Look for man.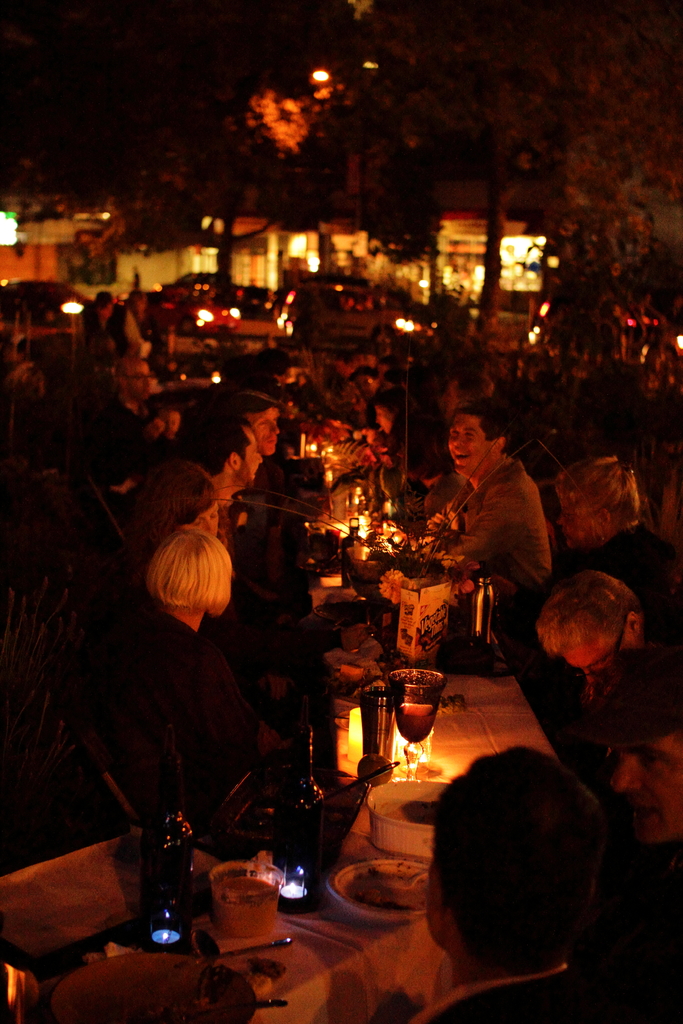
Found: detection(404, 744, 664, 1023).
